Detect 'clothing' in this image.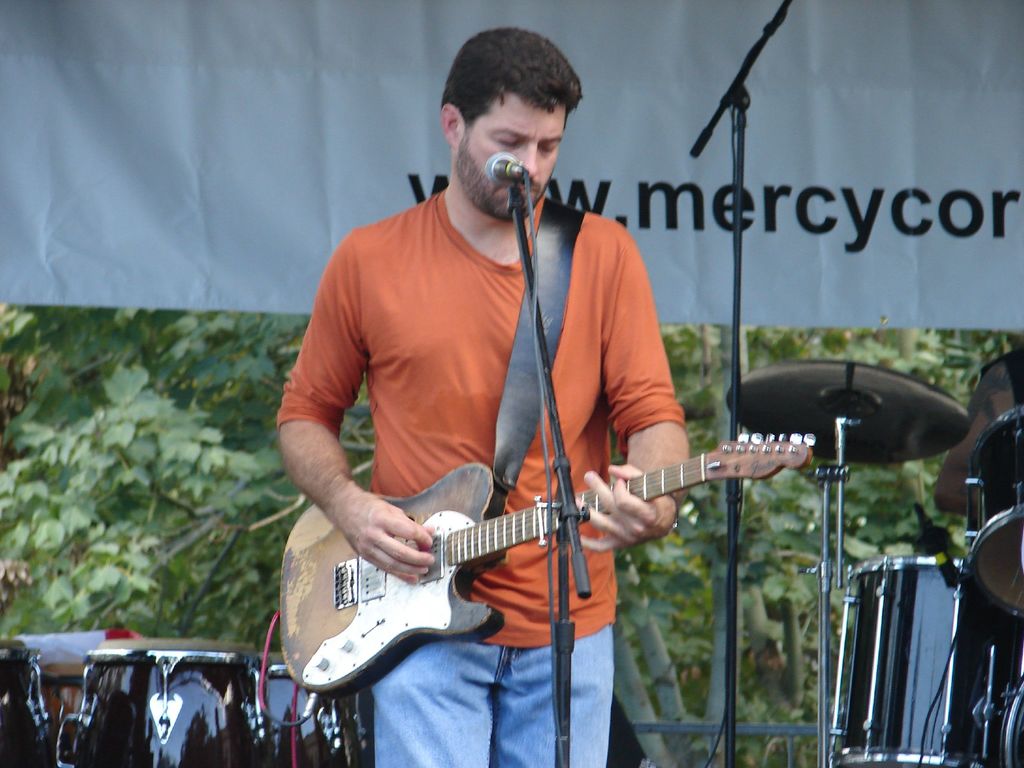
Detection: (left=369, top=625, right=618, bottom=767).
